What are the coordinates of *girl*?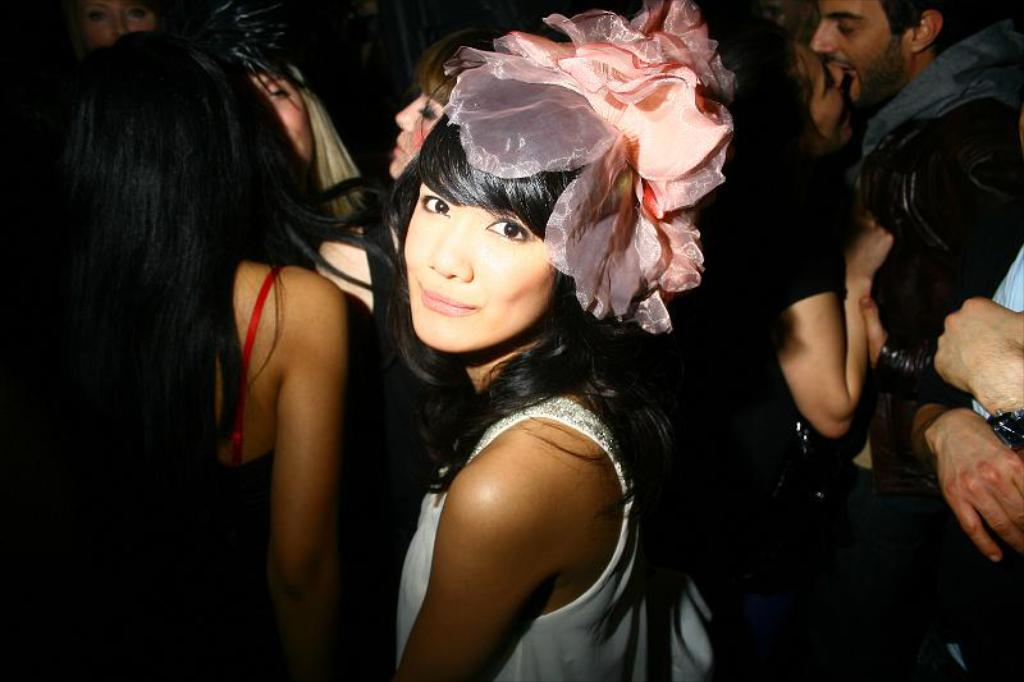
[0, 38, 352, 681].
